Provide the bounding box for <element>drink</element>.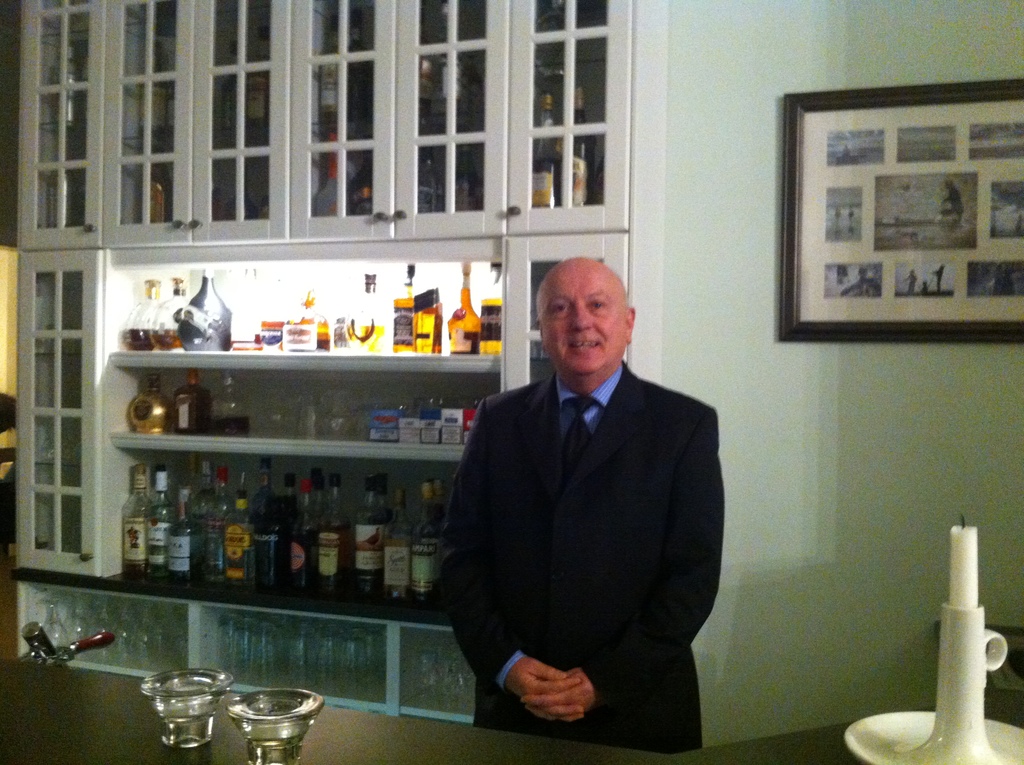
rect(572, 85, 597, 206).
